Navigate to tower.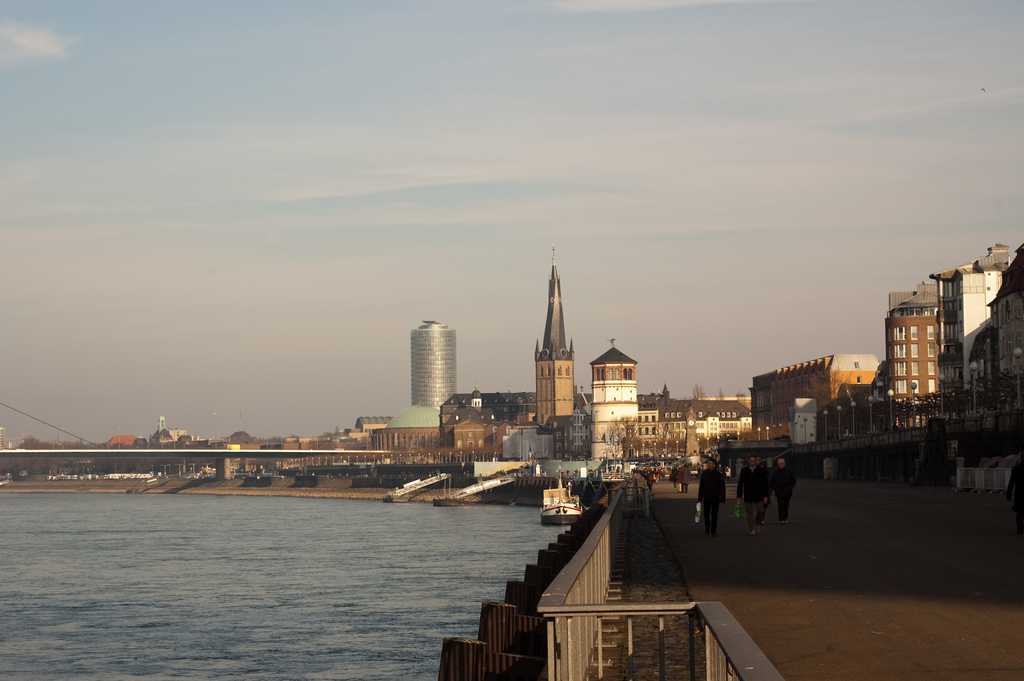
Navigation target: 410,321,456,411.
